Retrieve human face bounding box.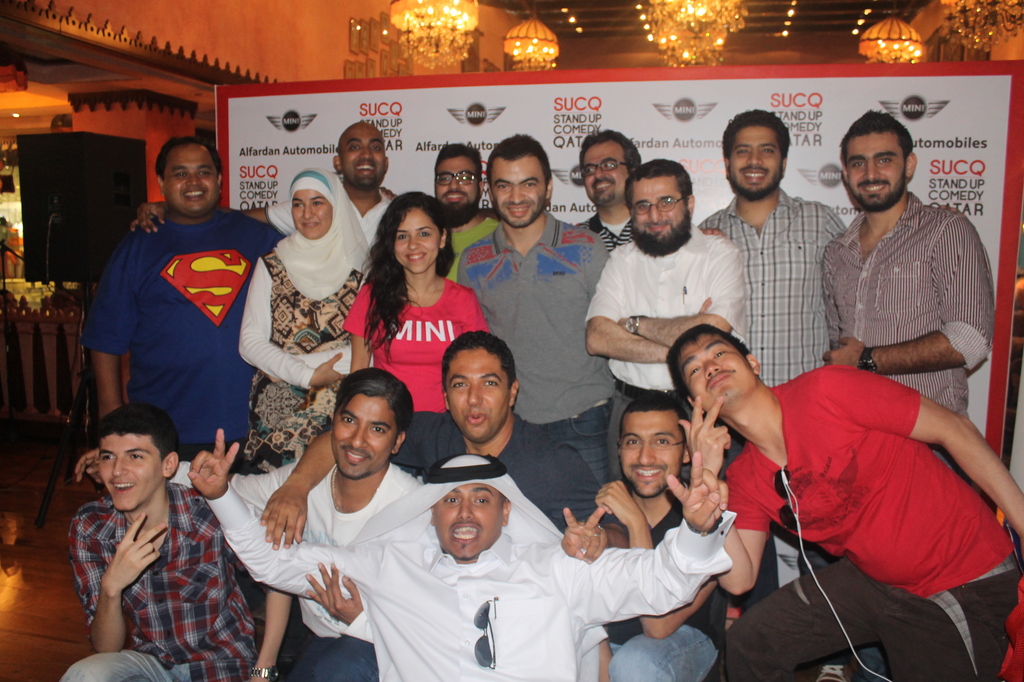
Bounding box: x1=294 y1=191 x2=330 y2=237.
